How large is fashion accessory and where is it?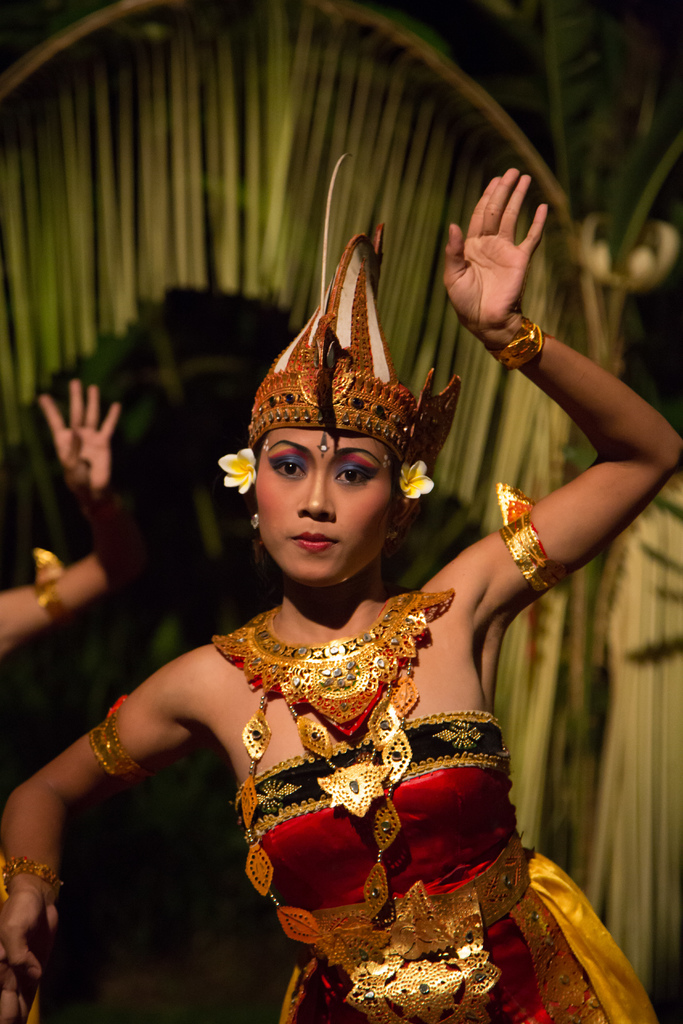
Bounding box: (x1=86, y1=698, x2=153, y2=776).
